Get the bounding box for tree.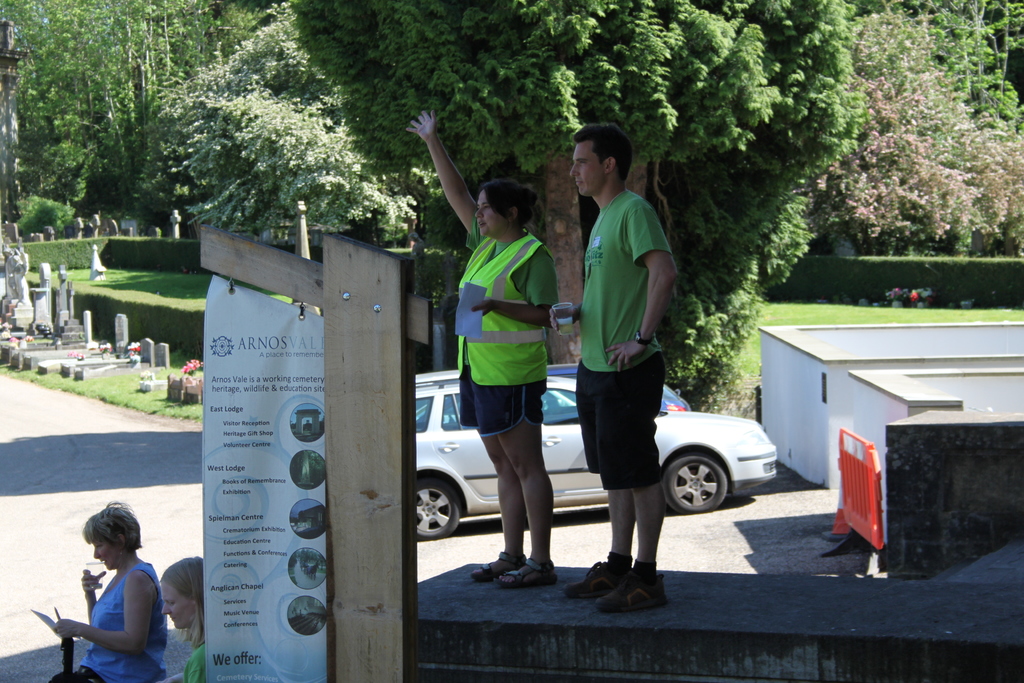
x1=295, y1=0, x2=868, y2=411.
